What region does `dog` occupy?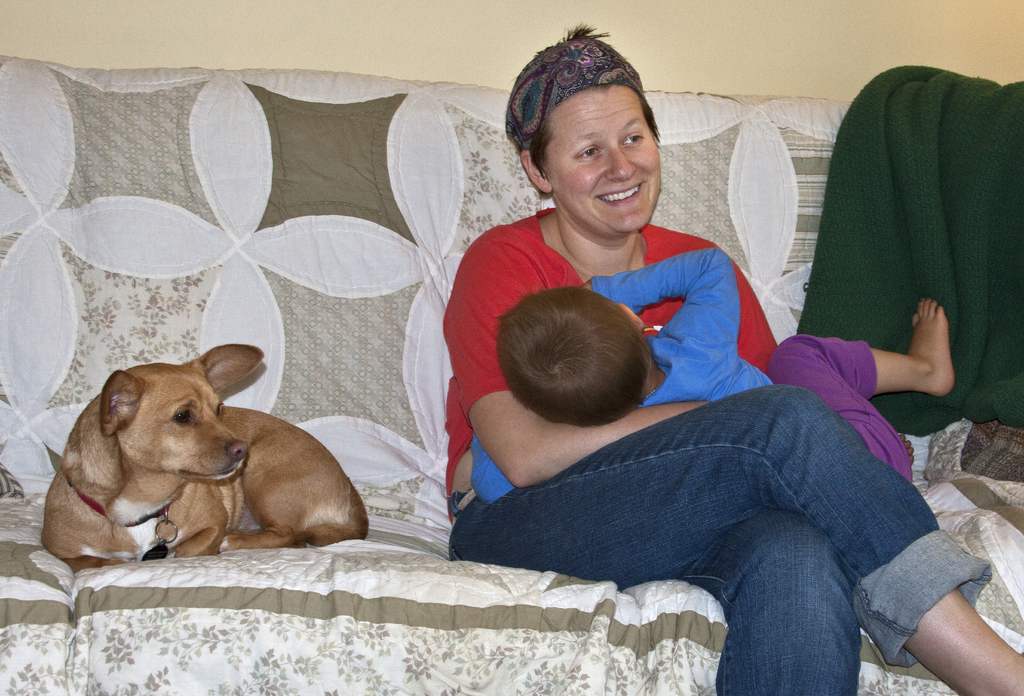
[40, 342, 367, 571].
